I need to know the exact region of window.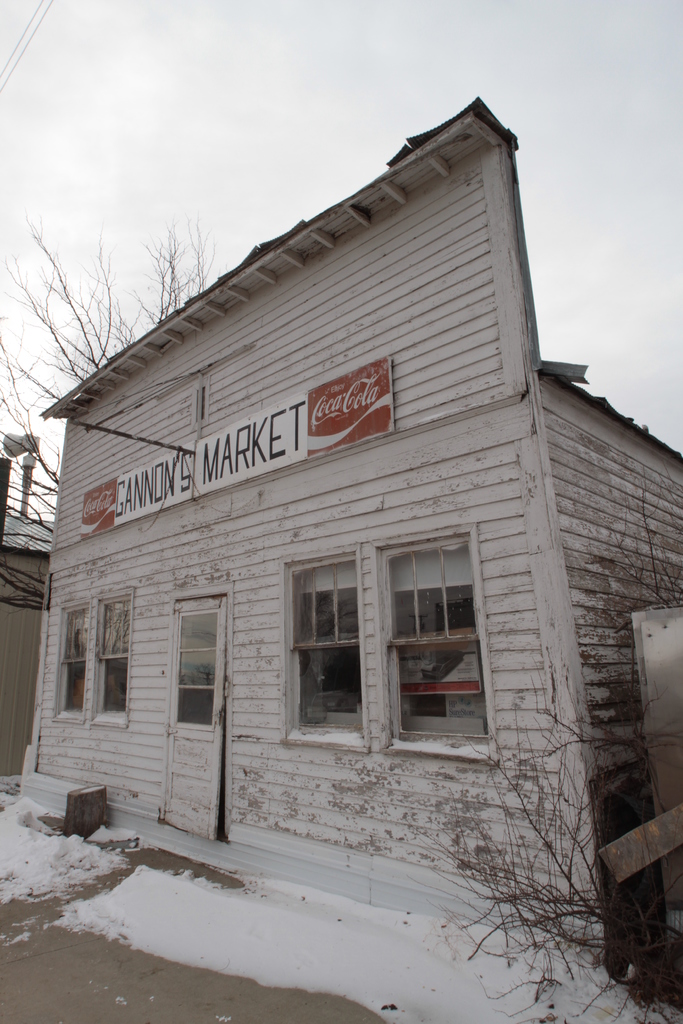
Region: x1=93, y1=580, x2=135, y2=724.
